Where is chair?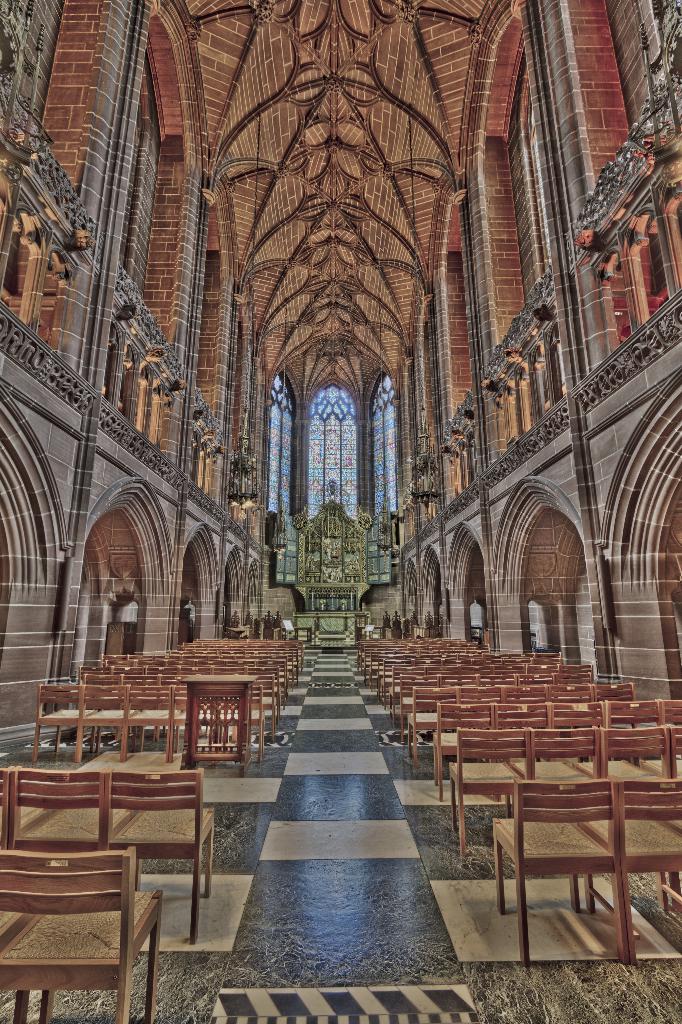
bbox=[440, 727, 525, 870].
